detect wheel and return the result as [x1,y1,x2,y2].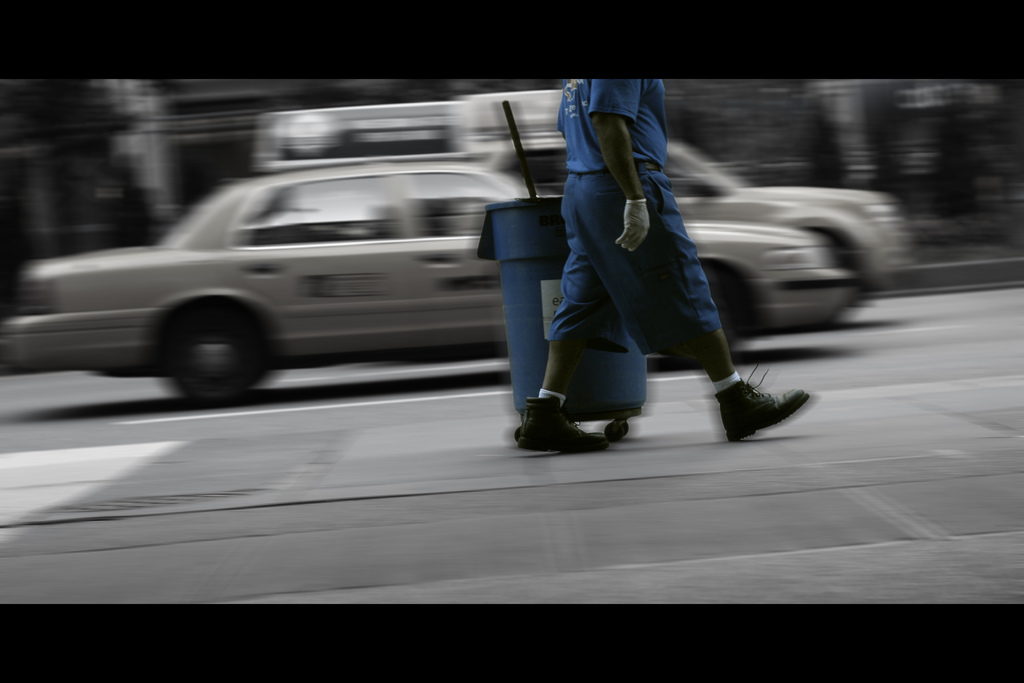
[623,411,632,436].
